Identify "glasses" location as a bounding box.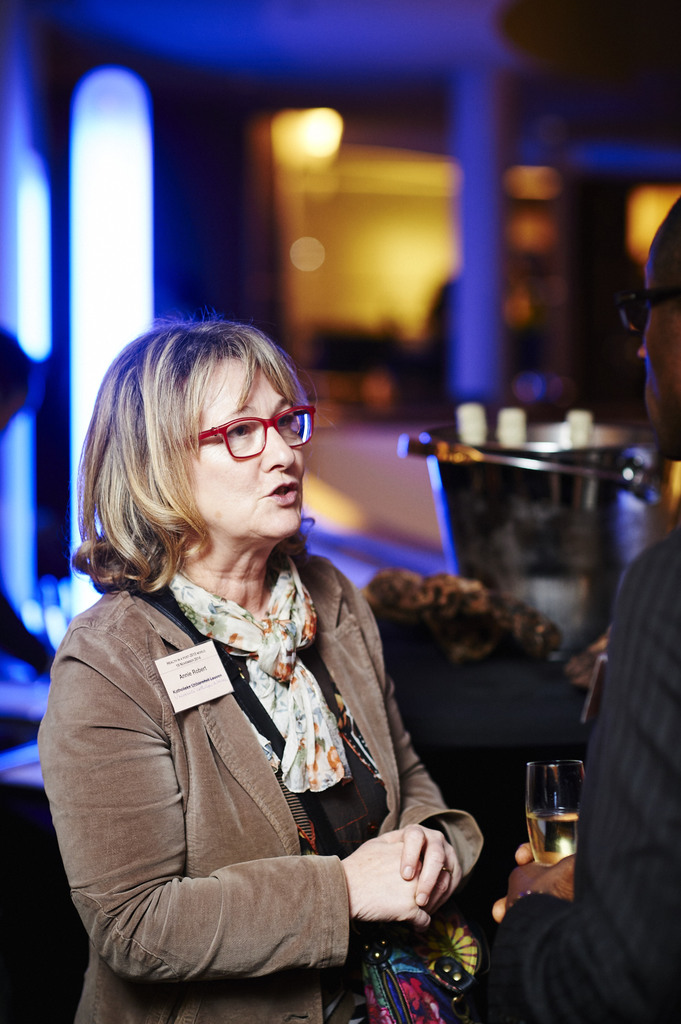
l=166, t=401, r=321, b=468.
